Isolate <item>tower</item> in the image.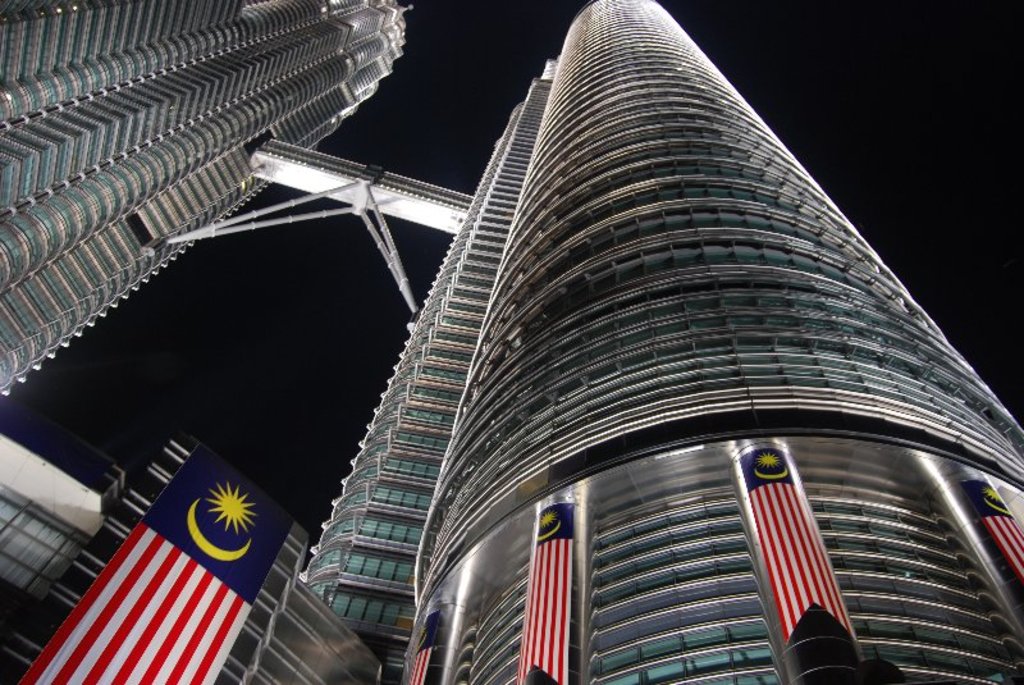
Isolated region: detection(0, 0, 1023, 684).
